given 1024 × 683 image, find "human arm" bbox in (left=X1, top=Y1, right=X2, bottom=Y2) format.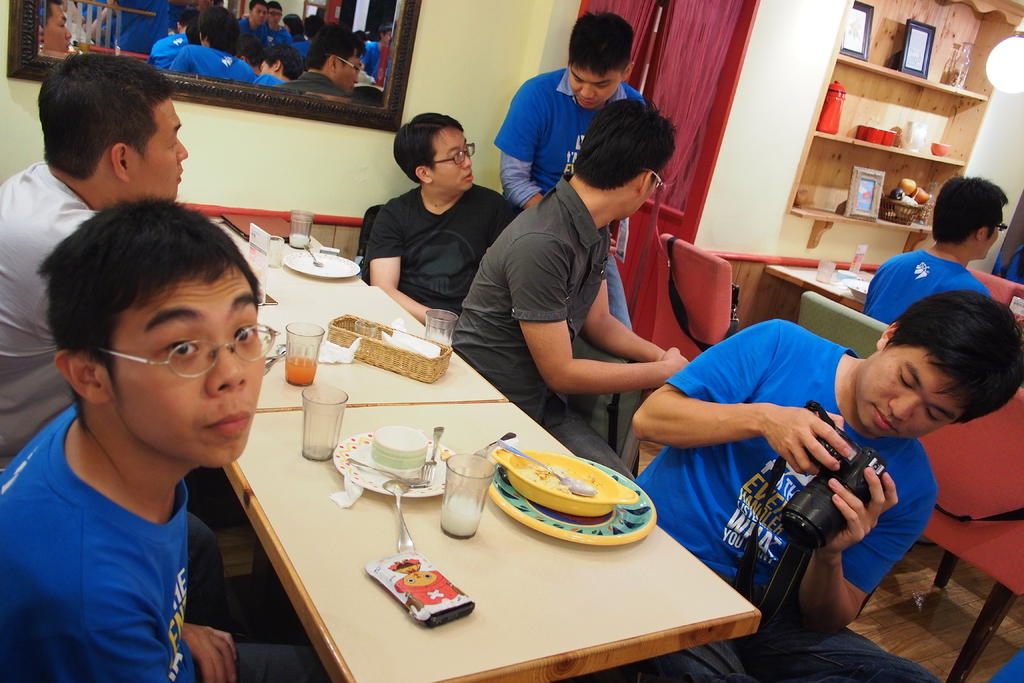
(left=194, top=613, right=239, bottom=682).
